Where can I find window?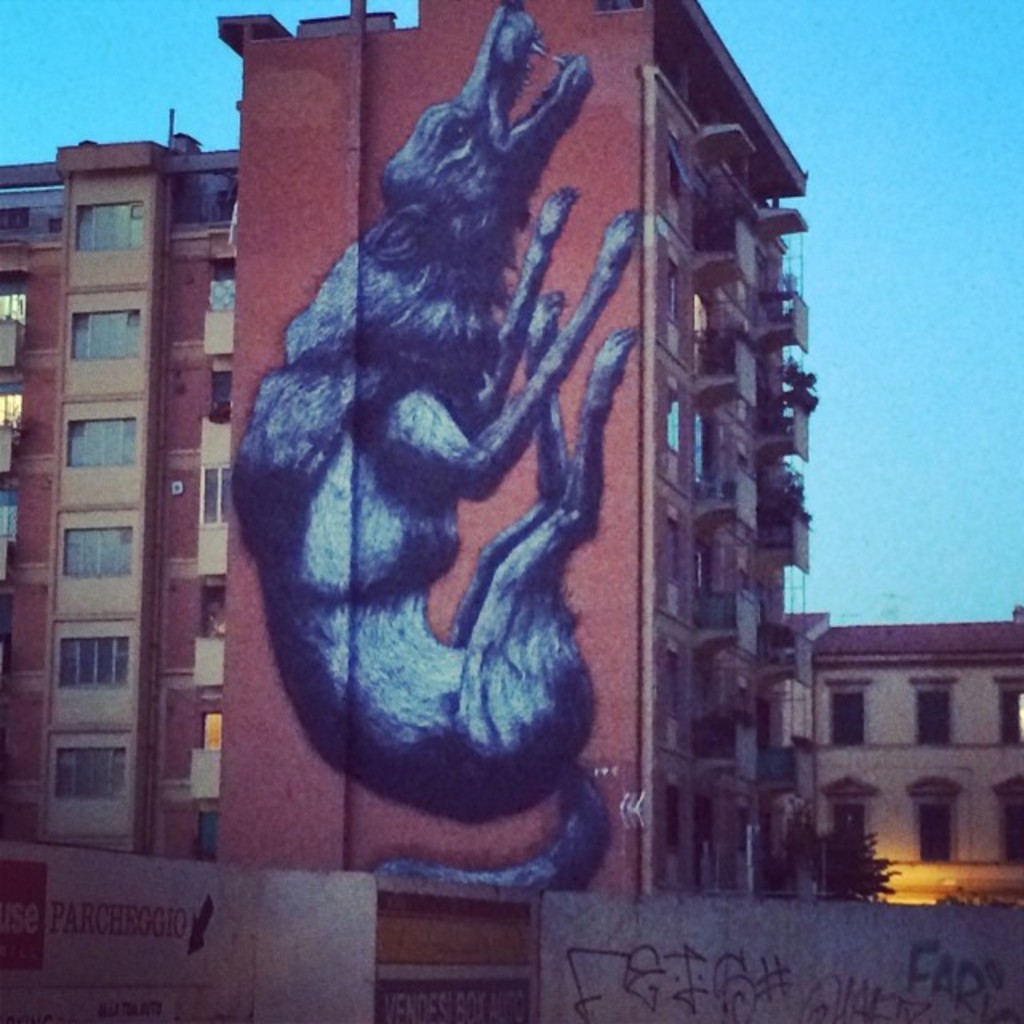
You can find it at BBox(904, 678, 958, 747).
